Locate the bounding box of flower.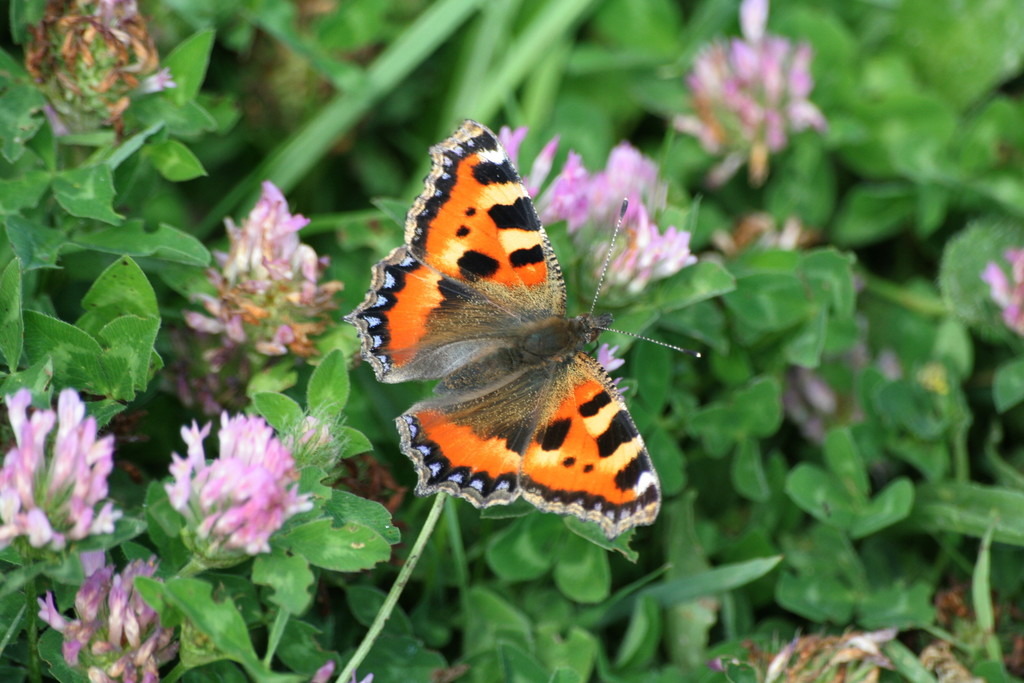
Bounding box: 972/249/1023/335.
